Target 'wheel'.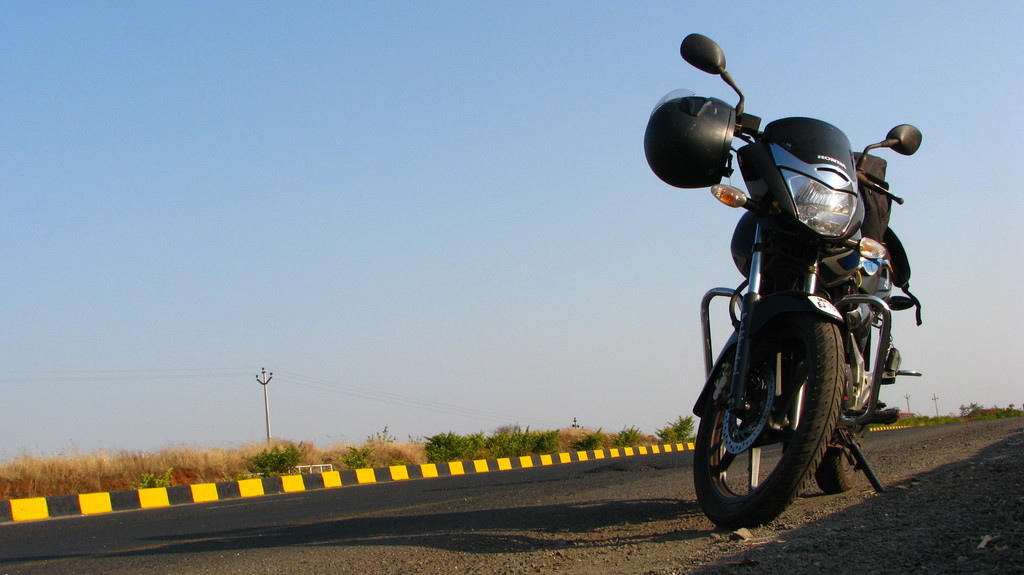
Target region: x1=701 y1=301 x2=856 y2=515.
